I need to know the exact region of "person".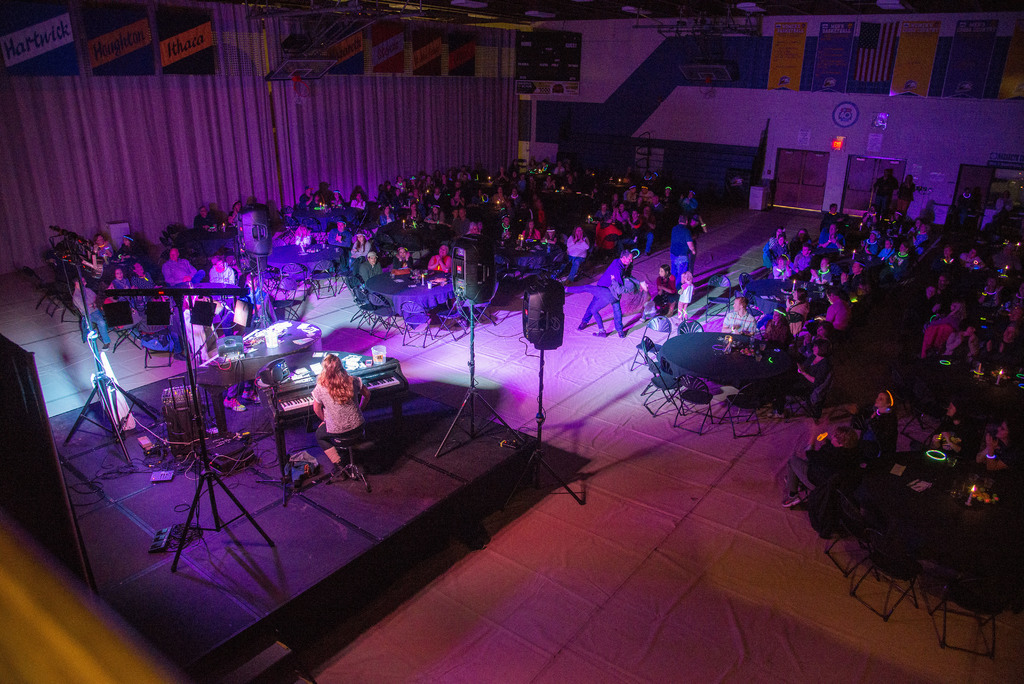
Region: detection(790, 342, 827, 400).
